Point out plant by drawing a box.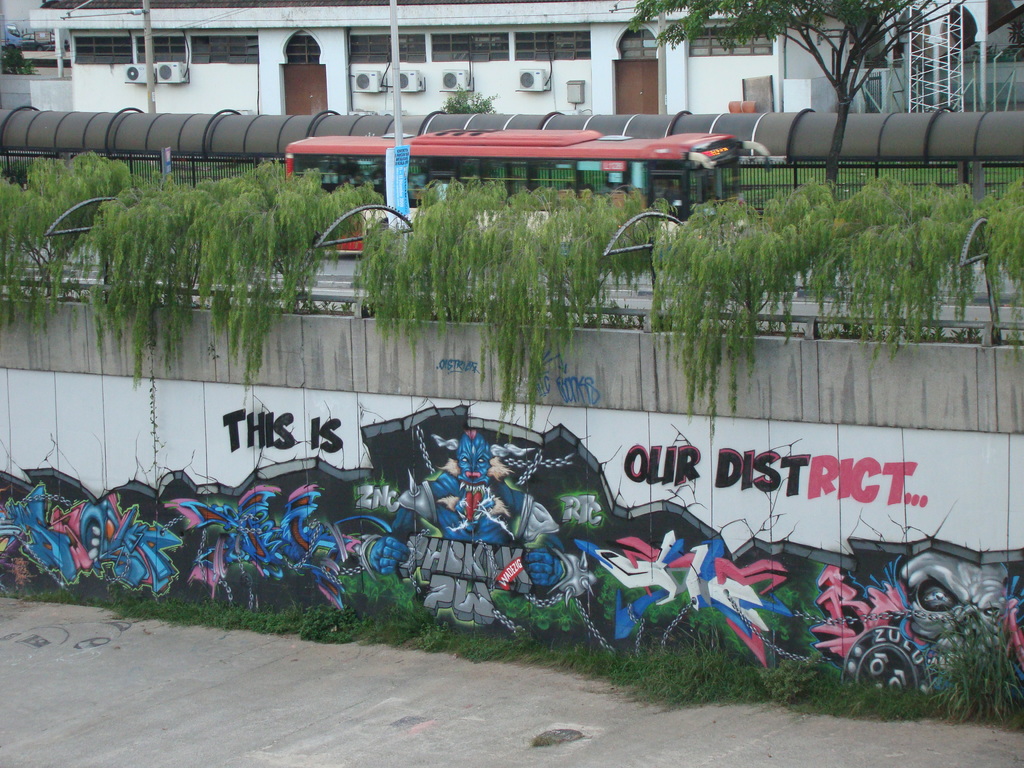
detection(0, 584, 128, 611).
